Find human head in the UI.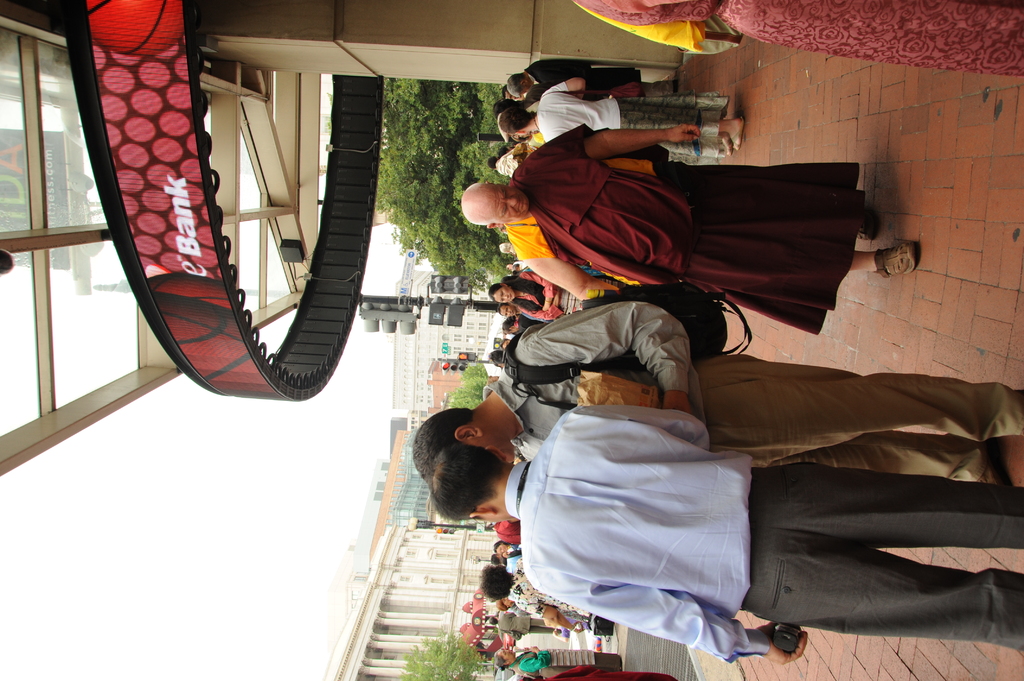
UI element at crop(494, 643, 515, 663).
